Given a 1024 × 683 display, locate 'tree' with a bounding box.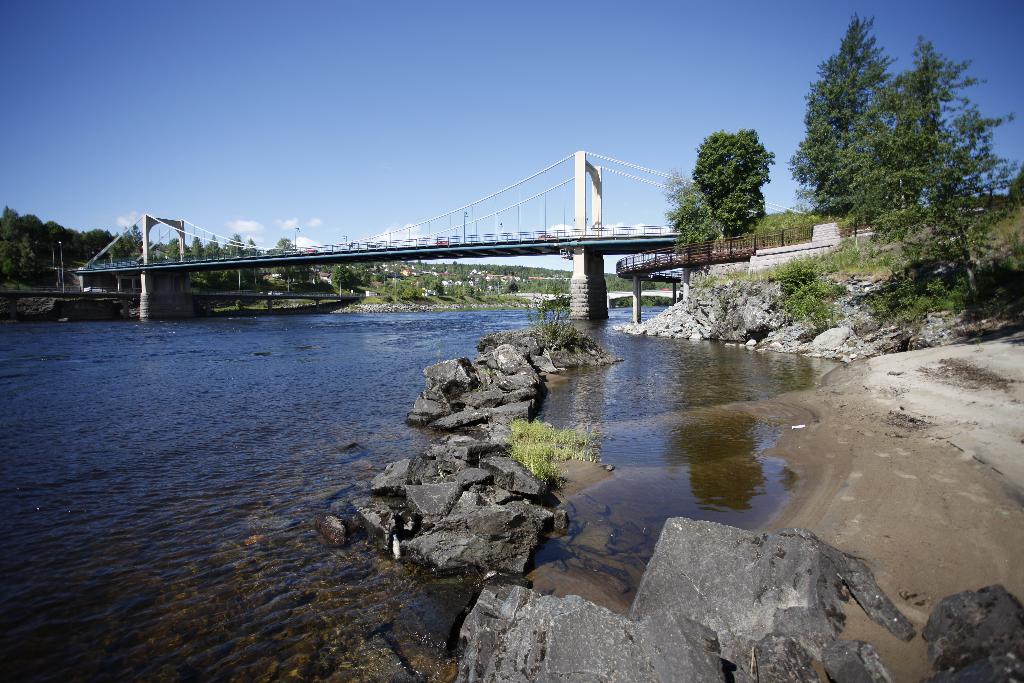
Located: {"left": 221, "top": 233, "right": 241, "bottom": 252}.
